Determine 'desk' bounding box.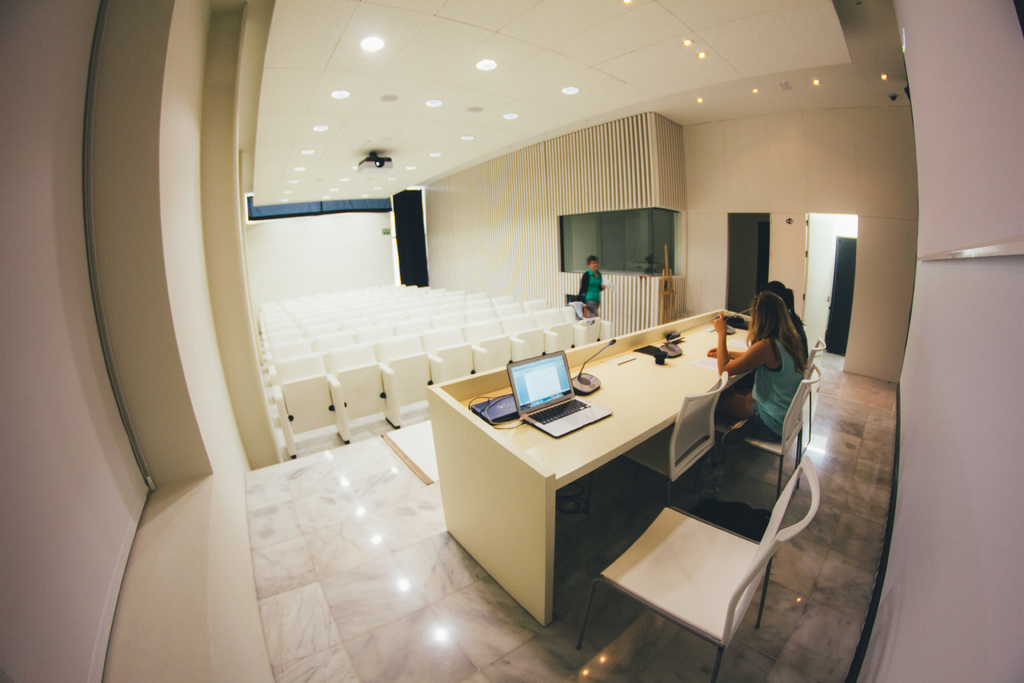
Determined: Rect(424, 307, 753, 625).
